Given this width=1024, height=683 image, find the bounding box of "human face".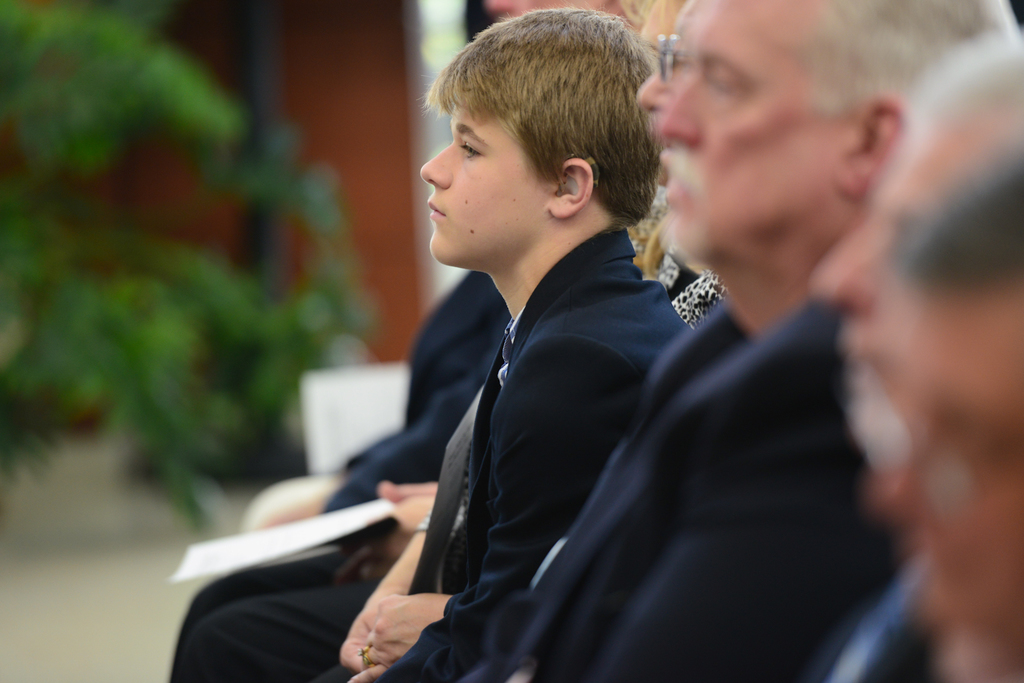
box(810, 110, 1016, 463).
